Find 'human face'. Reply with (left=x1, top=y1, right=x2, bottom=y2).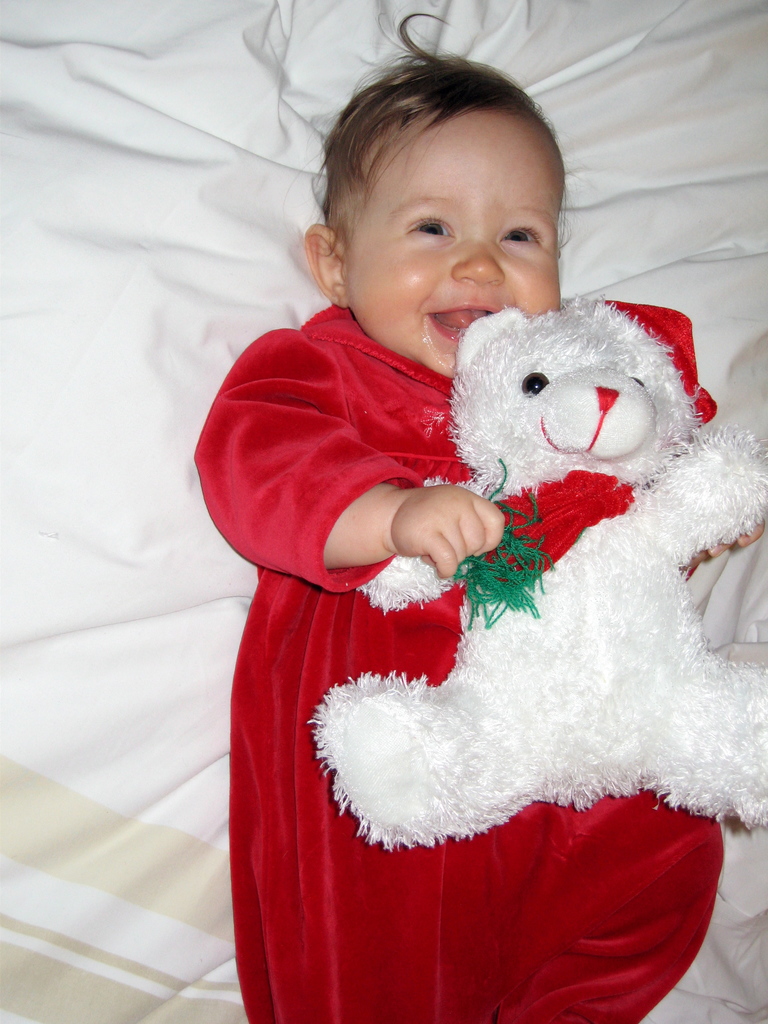
(left=339, top=102, right=563, bottom=378).
